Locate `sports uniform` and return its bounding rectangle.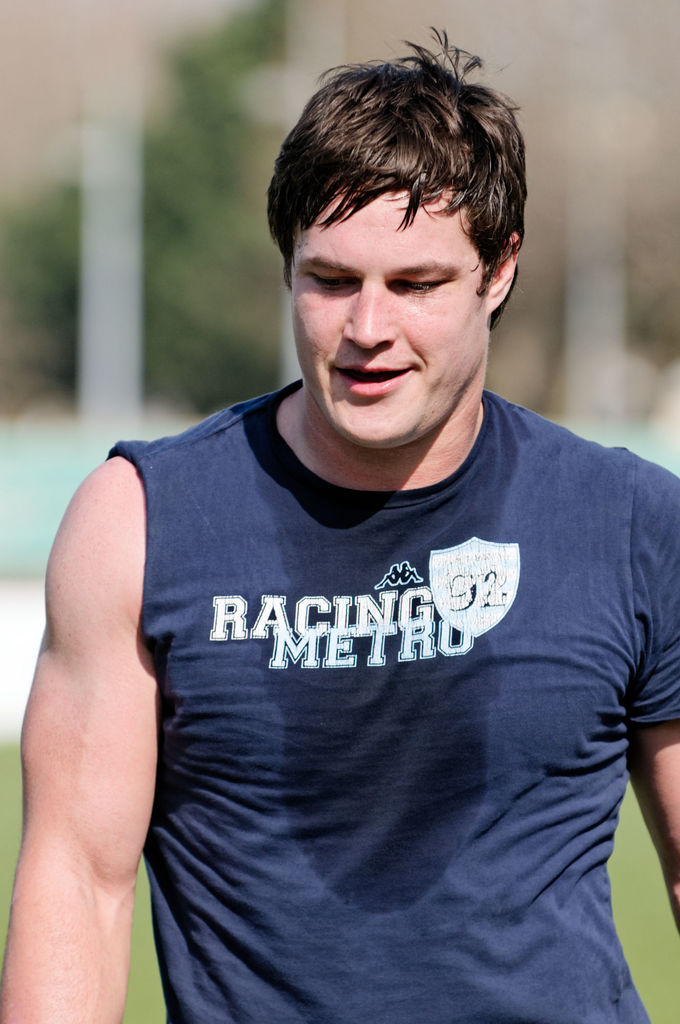
crop(26, 105, 679, 1020).
